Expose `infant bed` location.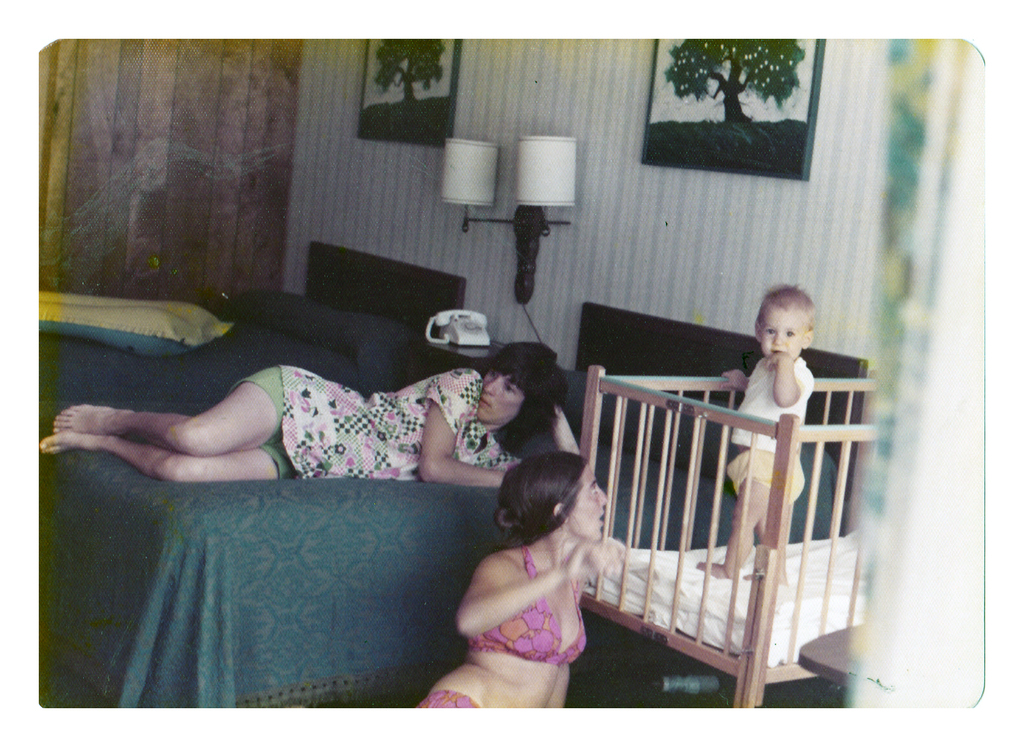
Exposed at region(578, 367, 878, 745).
